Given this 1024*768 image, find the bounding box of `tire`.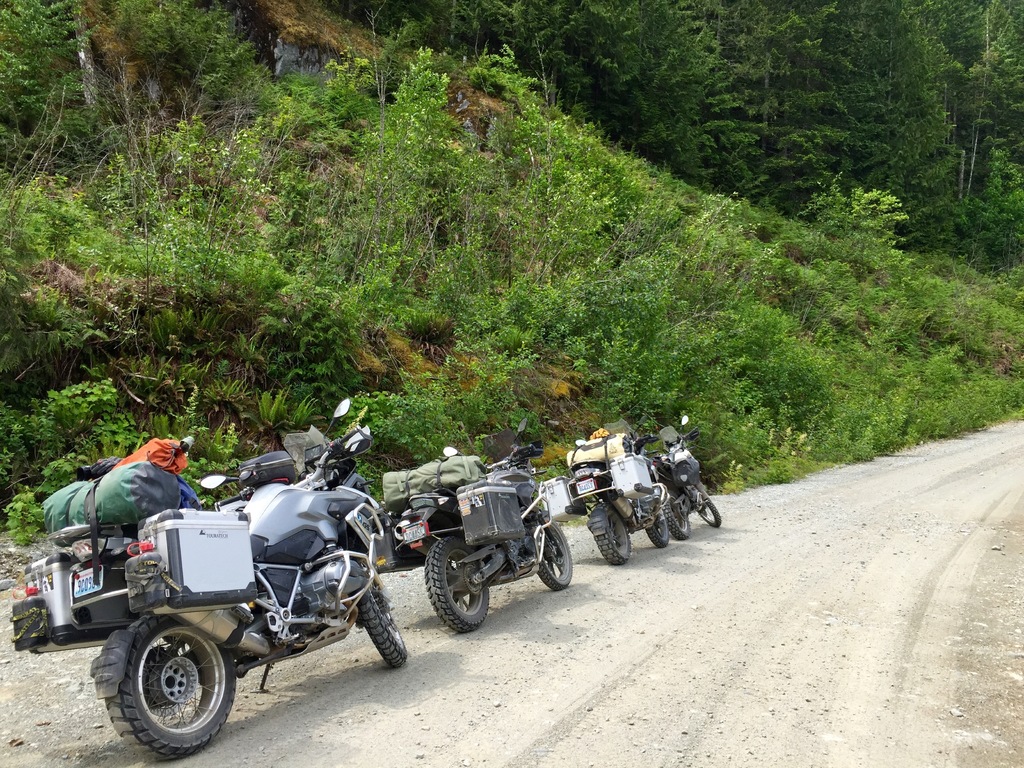
detection(104, 611, 237, 757).
